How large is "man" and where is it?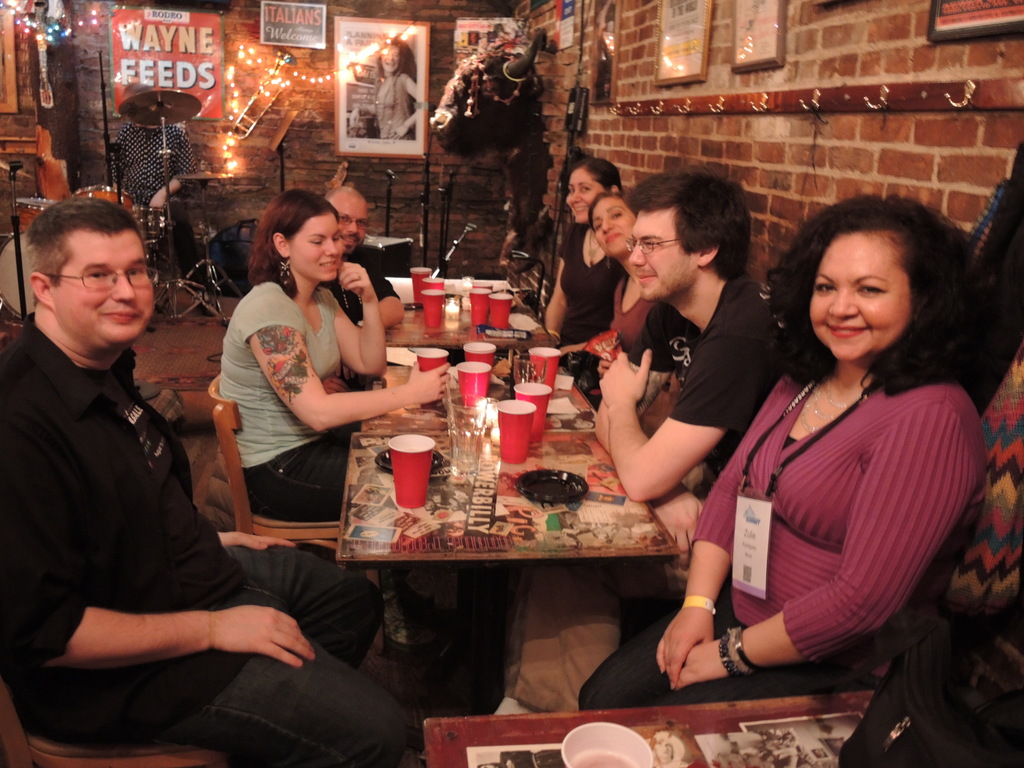
Bounding box: (left=111, top=79, right=214, bottom=325).
